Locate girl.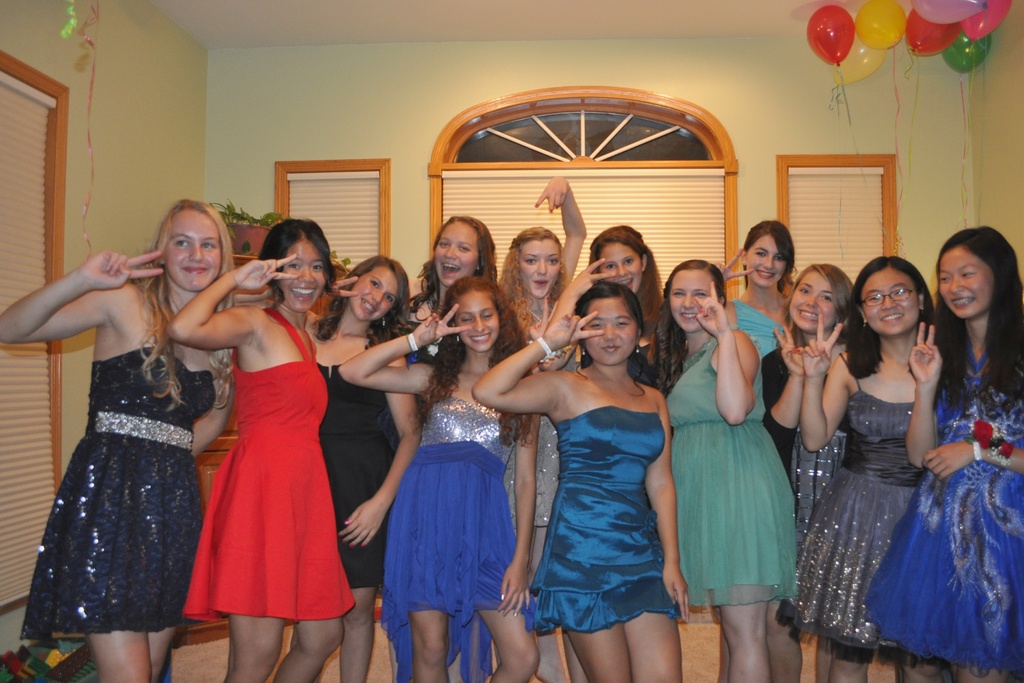
Bounding box: rect(499, 174, 587, 682).
